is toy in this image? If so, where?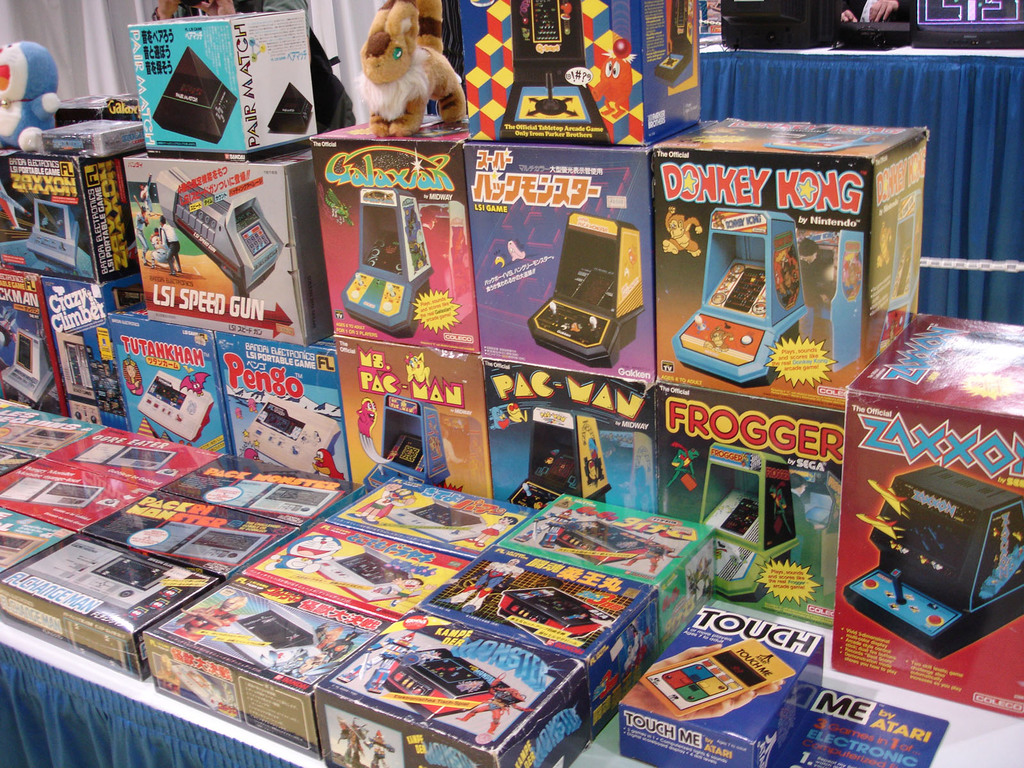
Yes, at box(526, 211, 645, 367).
